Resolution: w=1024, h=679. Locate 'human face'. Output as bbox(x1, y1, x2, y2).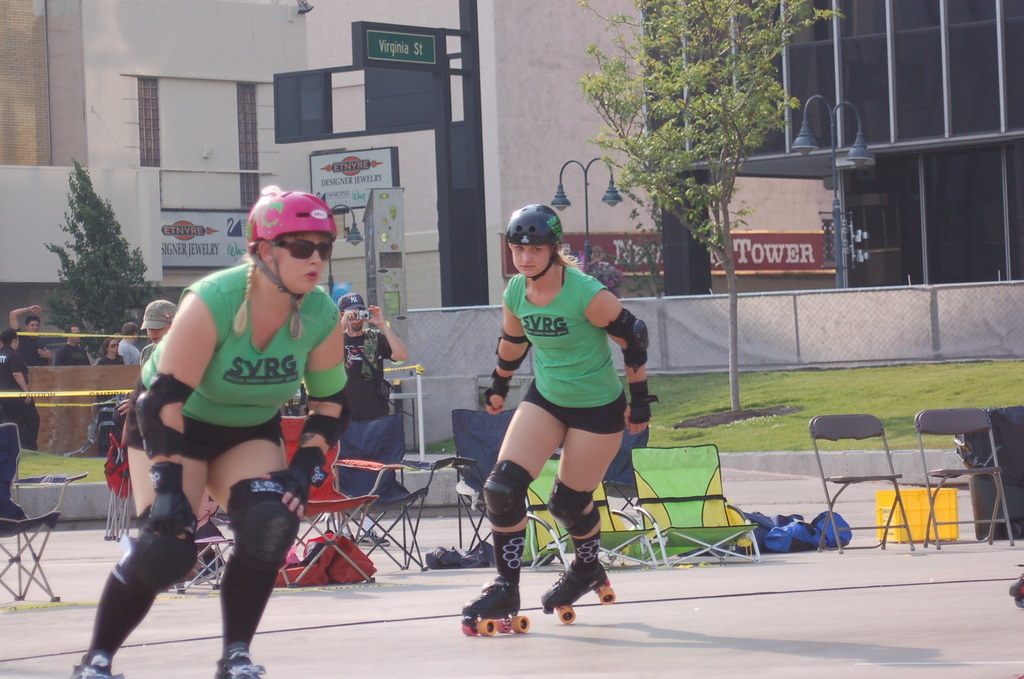
bbox(29, 321, 41, 333).
